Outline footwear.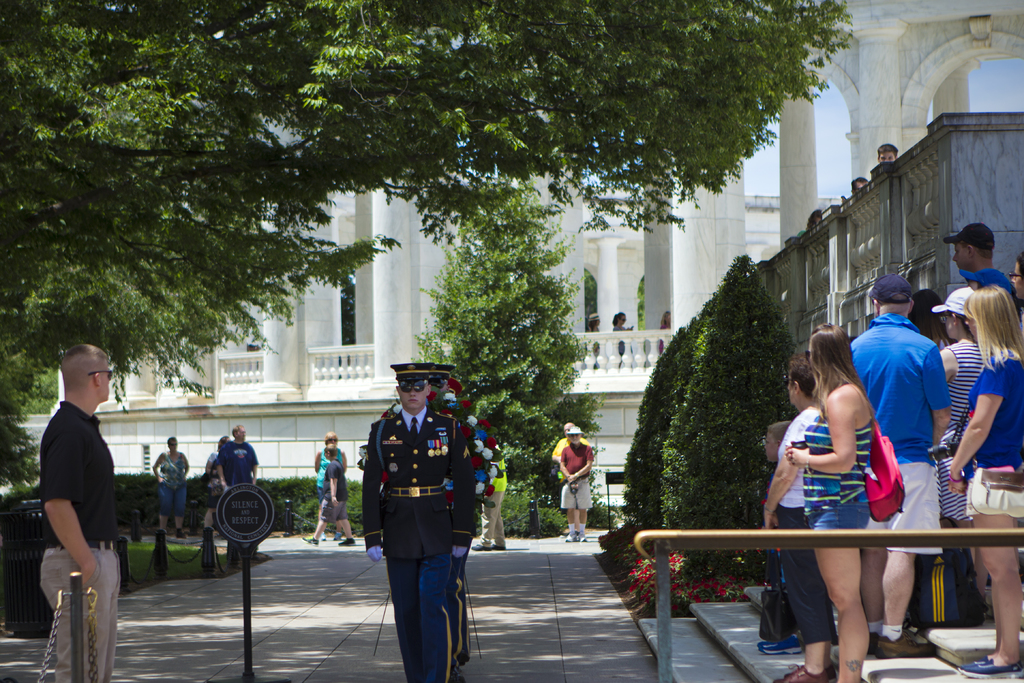
Outline: detection(771, 662, 830, 682).
